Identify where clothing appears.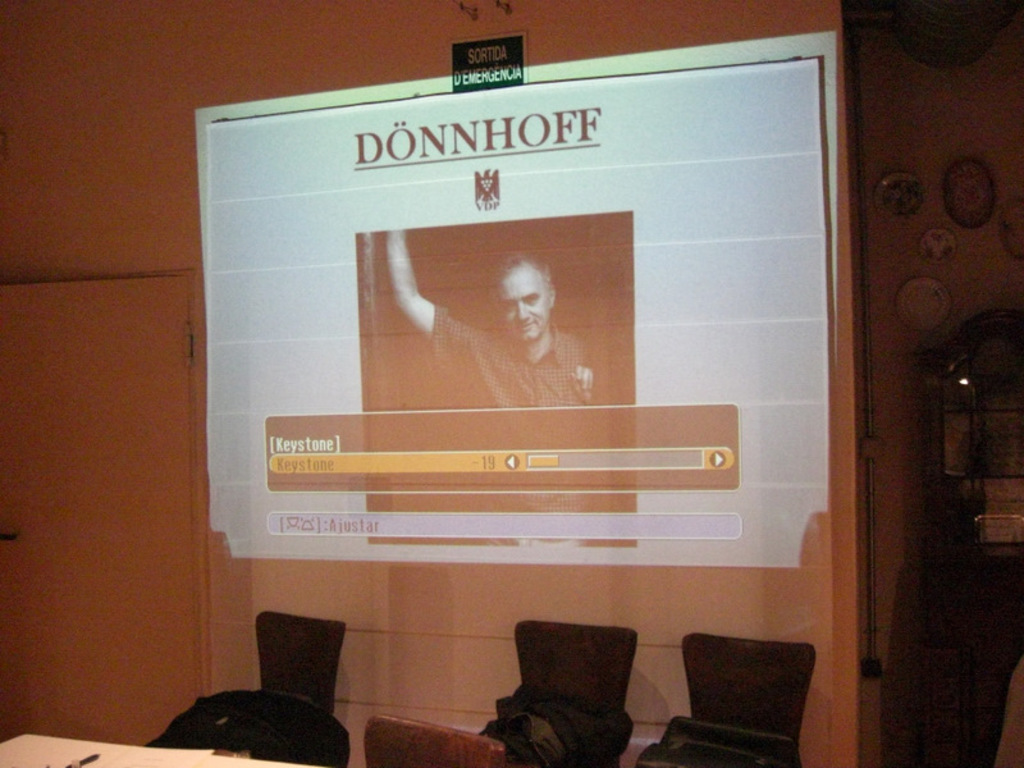
Appears at (424,307,589,410).
